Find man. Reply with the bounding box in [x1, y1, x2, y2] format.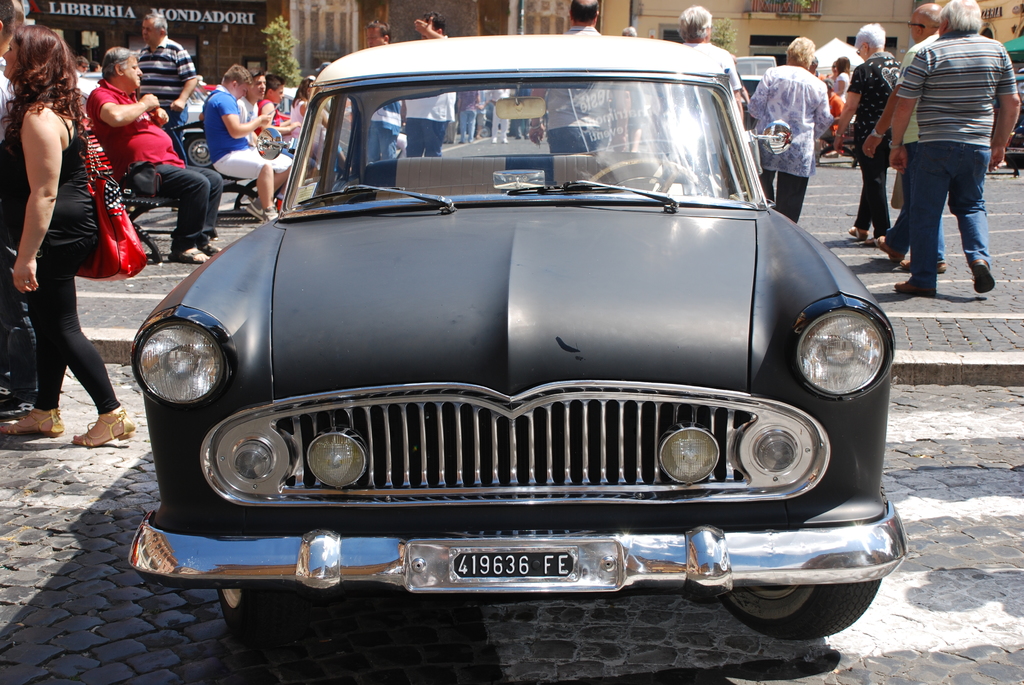
[511, 84, 531, 139].
